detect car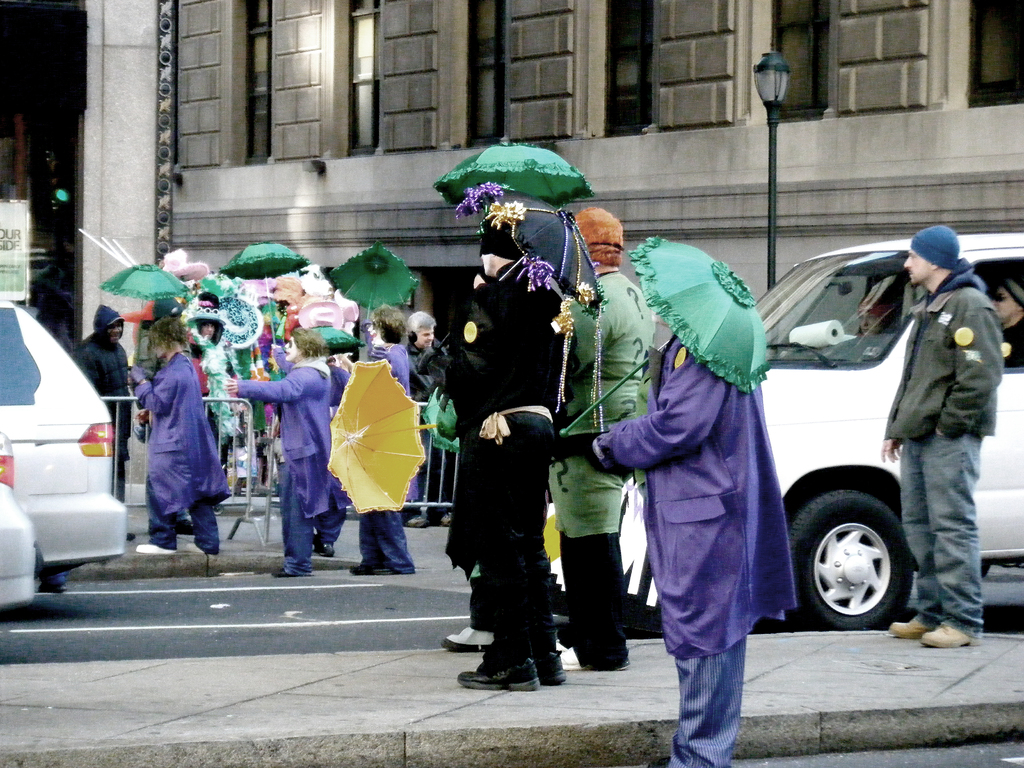
rect(0, 430, 33, 609)
